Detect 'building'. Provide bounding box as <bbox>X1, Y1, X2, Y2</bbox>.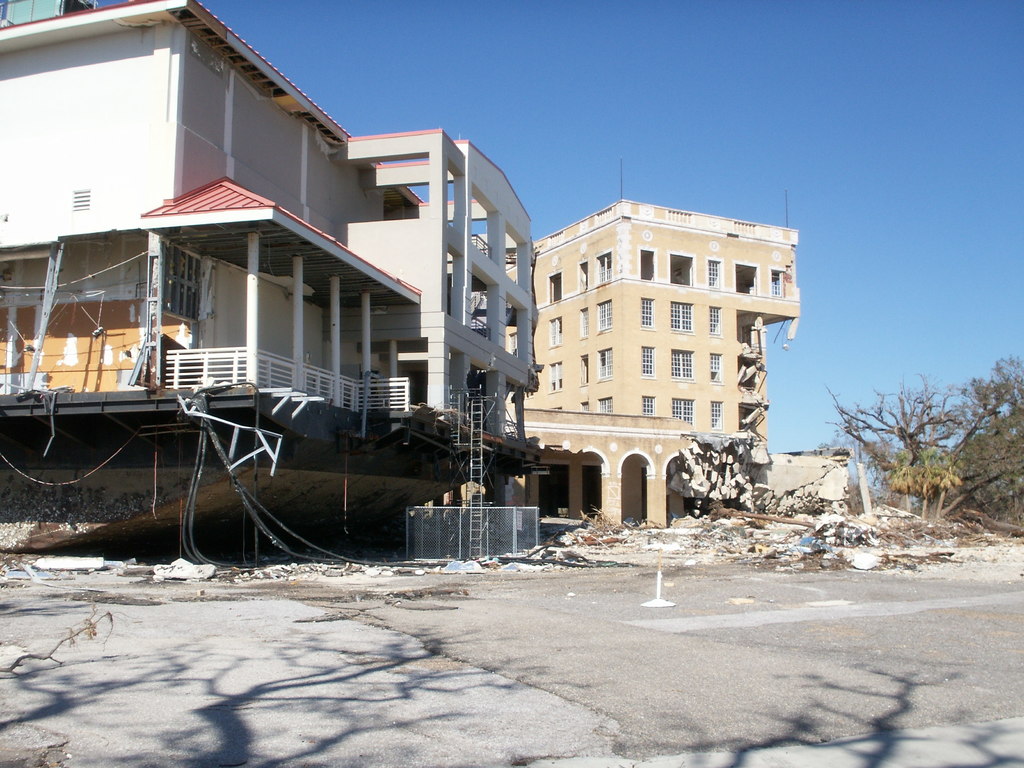
<bbox>0, 0, 541, 445</bbox>.
